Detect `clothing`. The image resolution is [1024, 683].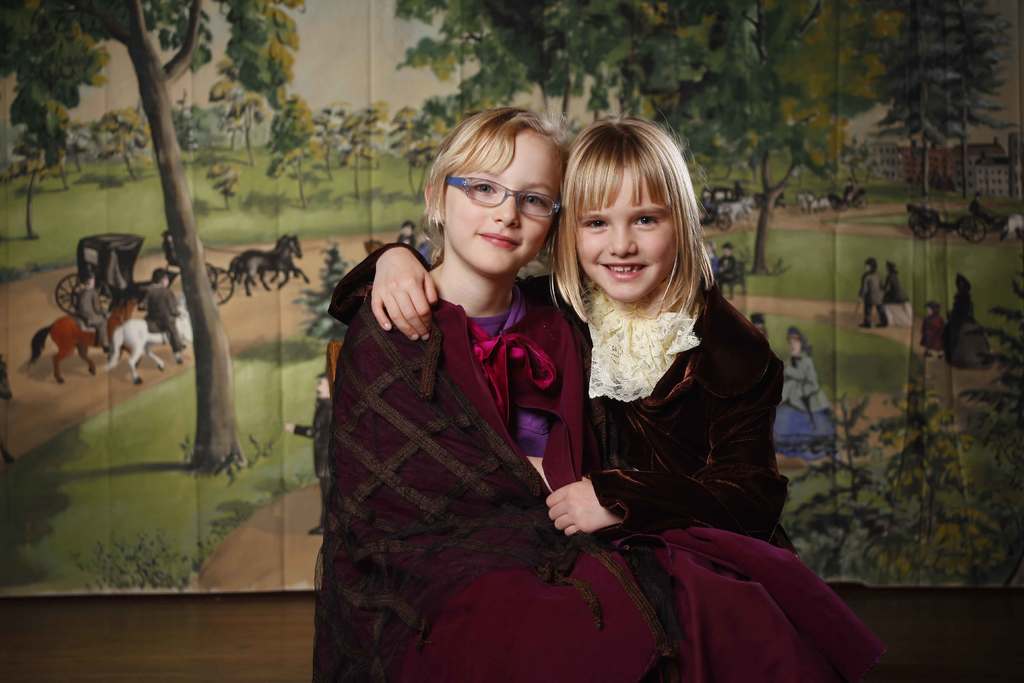
(71, 288, 116, 350).
